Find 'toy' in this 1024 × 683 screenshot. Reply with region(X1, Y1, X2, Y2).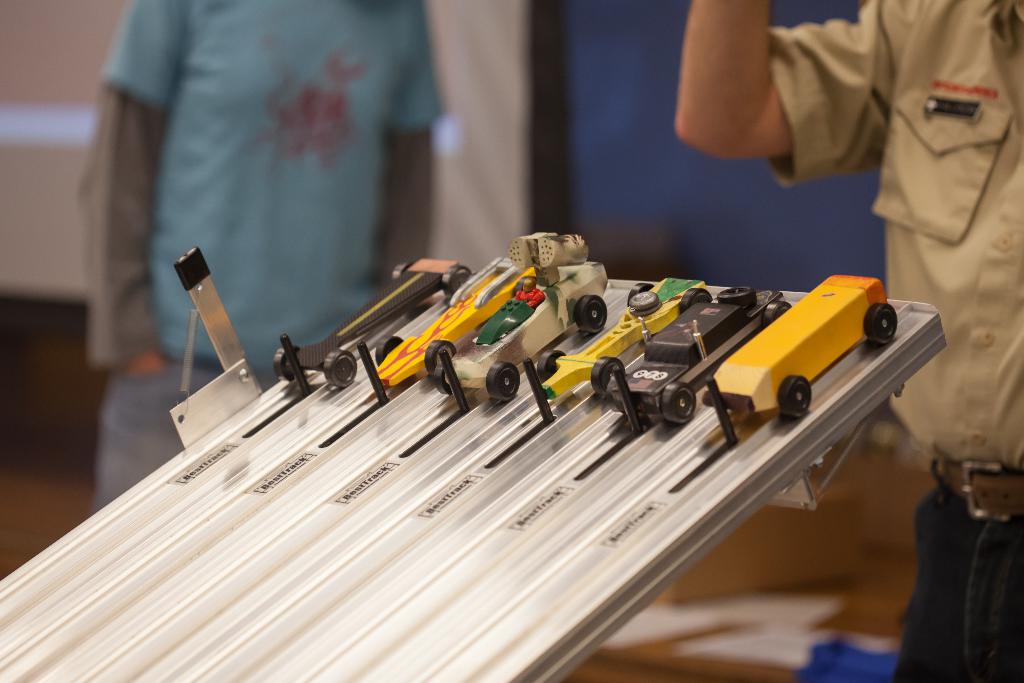
region(420, 232, 609, 408).
